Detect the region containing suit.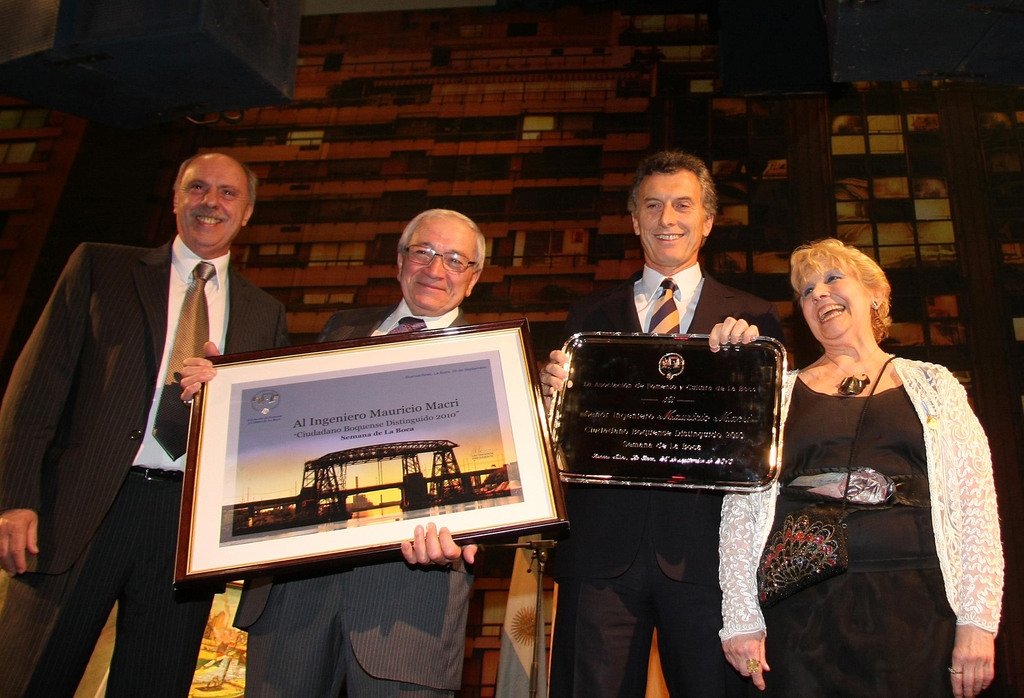
select_region(229, 299, 485, 697).
